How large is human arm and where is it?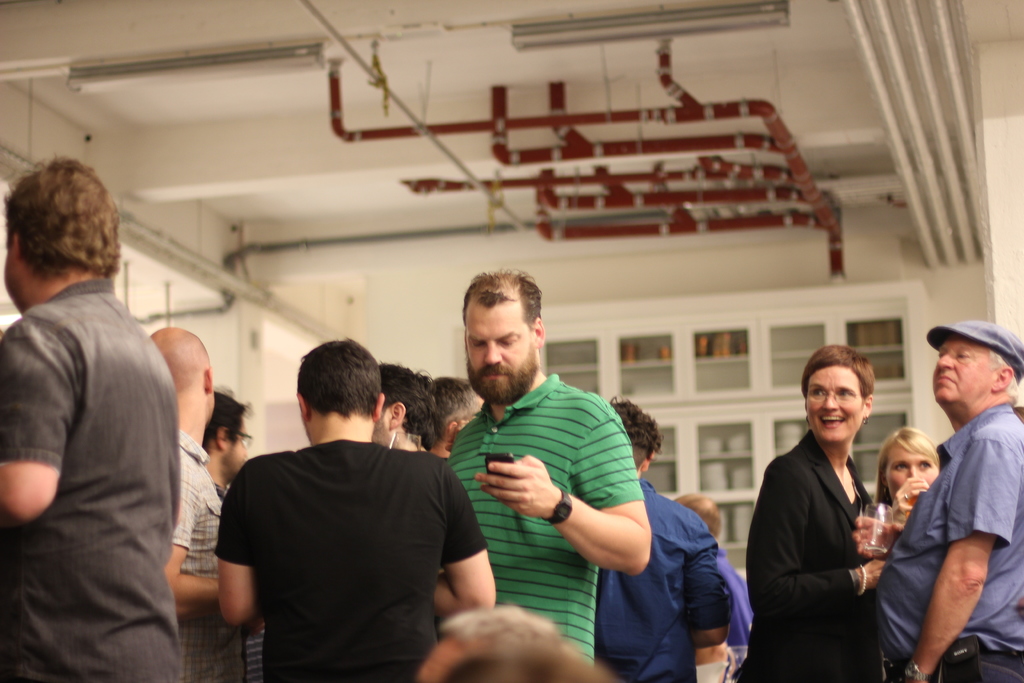
Bounding box: 477, 409, 653, 575.
